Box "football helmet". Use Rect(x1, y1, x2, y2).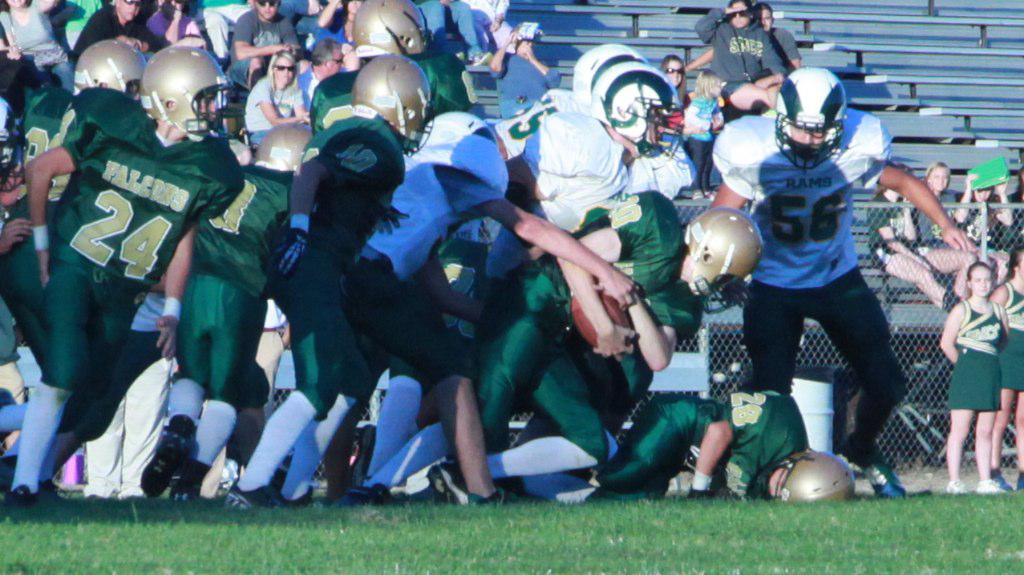
Rect(126, 39, 223, 137).
